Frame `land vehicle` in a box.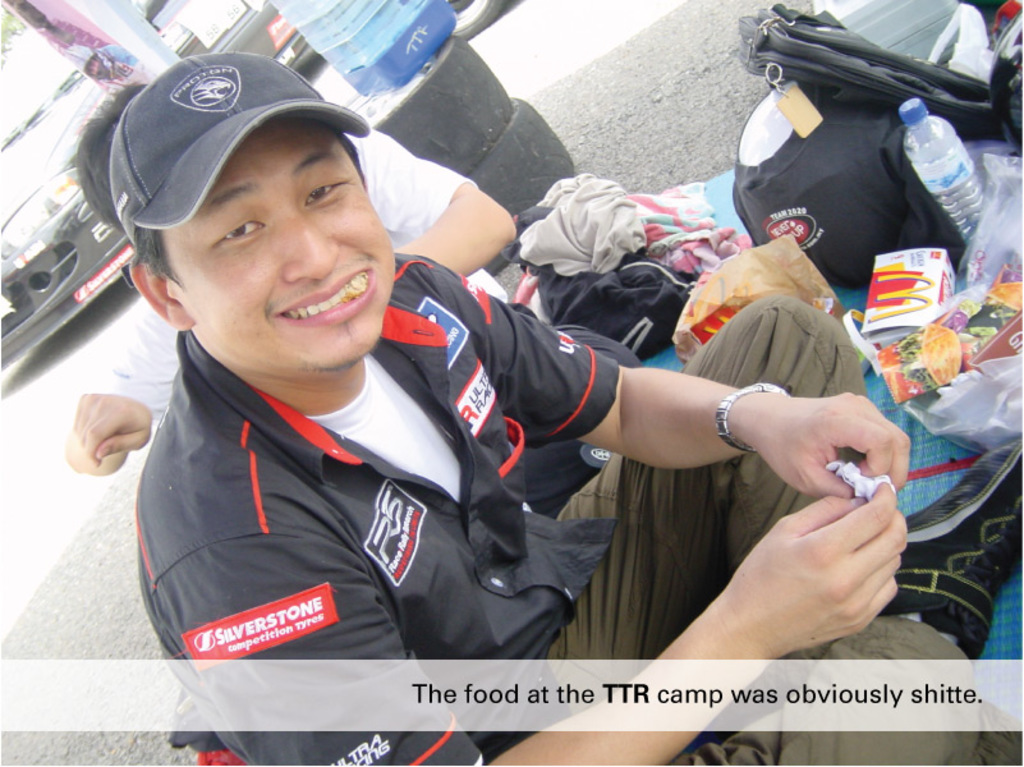
box(142, 0, 313, 66).
